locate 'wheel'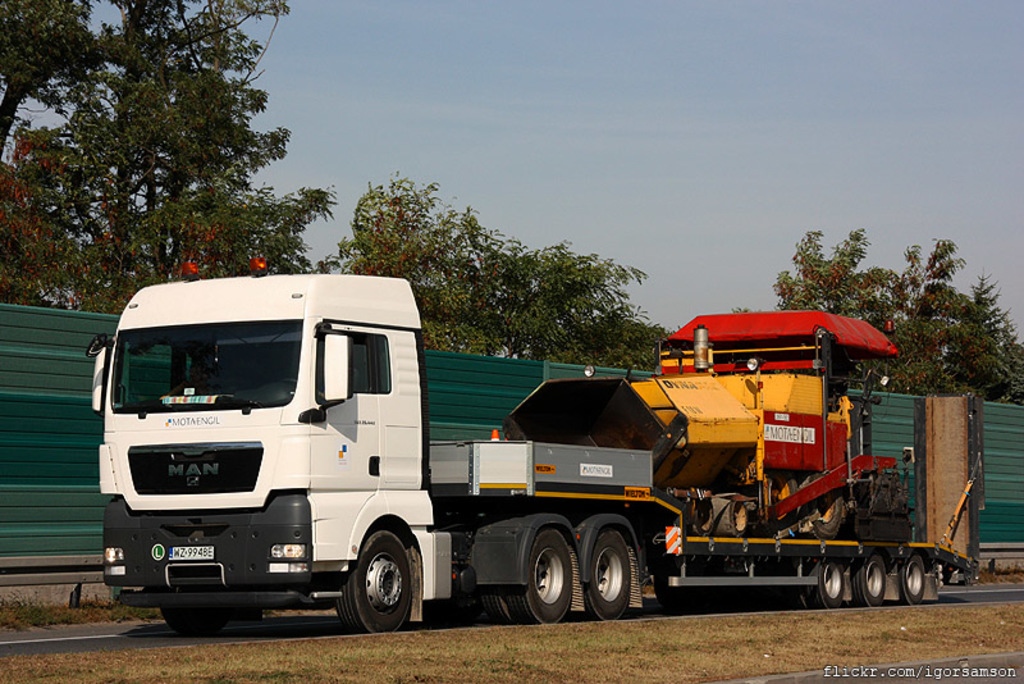
Rect(901, 550, 922, 603)
